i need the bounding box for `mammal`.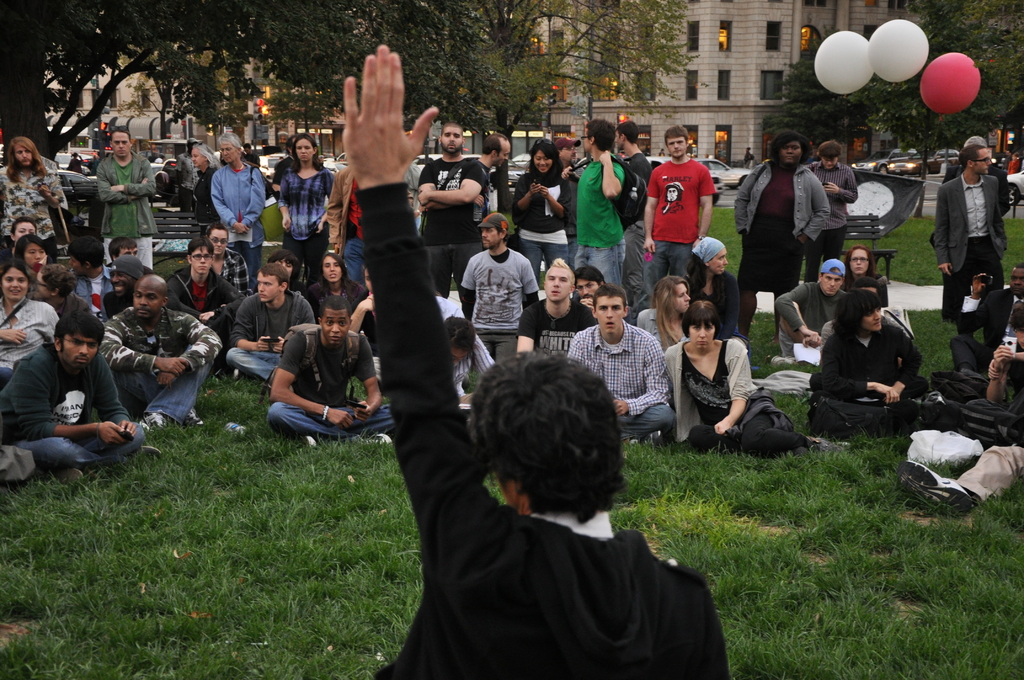
Here it is: 70/151/84/175.
